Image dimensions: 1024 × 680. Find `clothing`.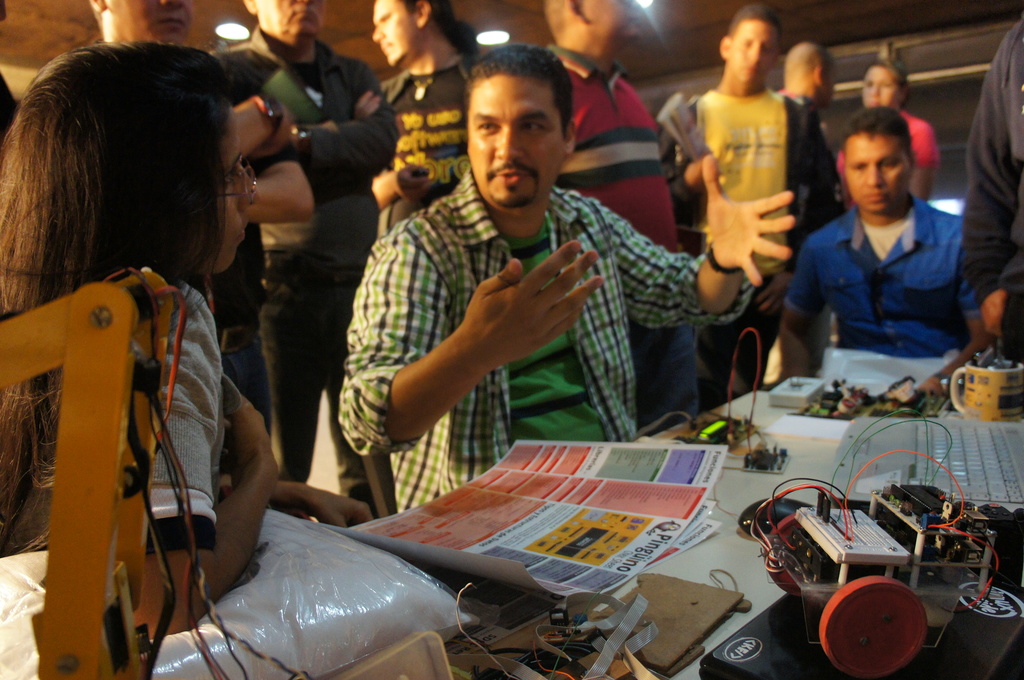
{"x1": 200, "y1": 47, "x2": 297, "y2": 441}.
